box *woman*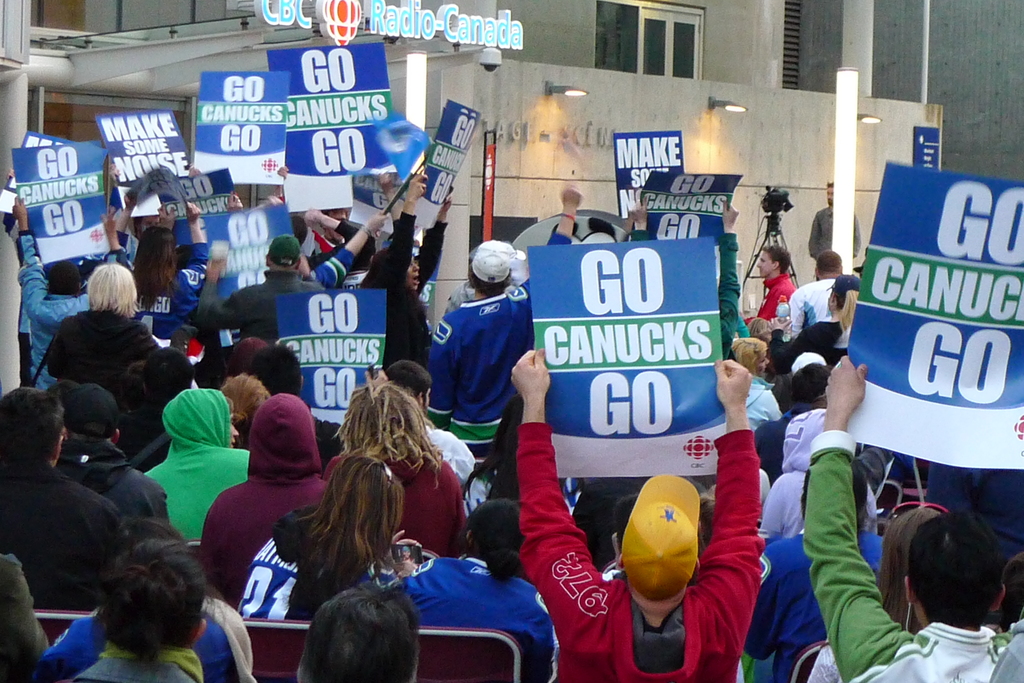
BBox(726, 336, 789, 435)
